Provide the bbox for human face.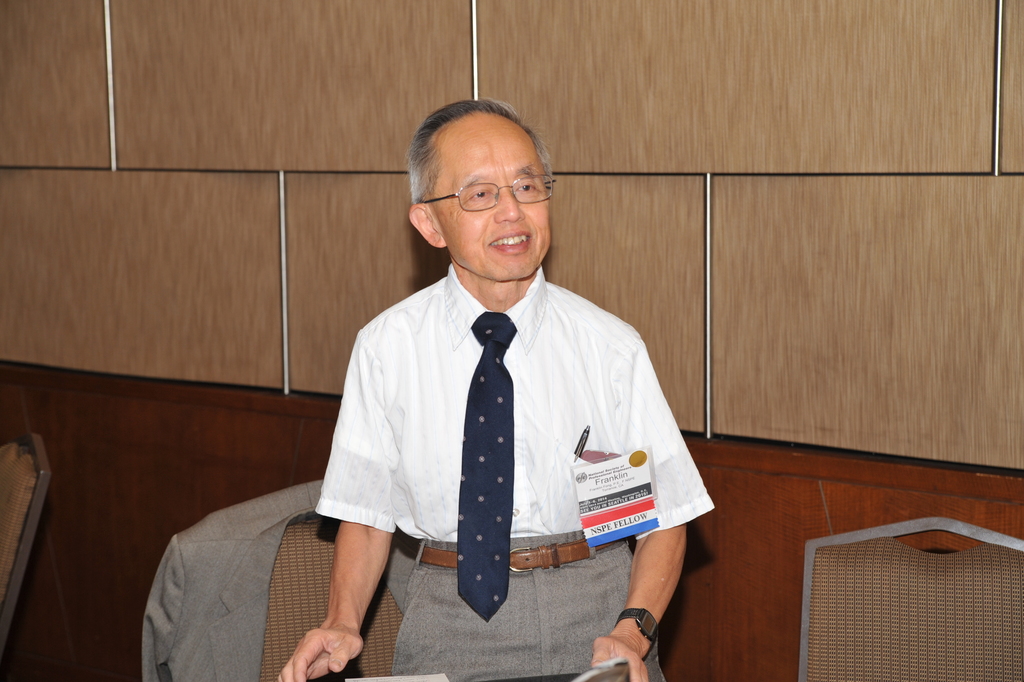
pyautogui.locateOnScreen(430, 126, 551, 277).
